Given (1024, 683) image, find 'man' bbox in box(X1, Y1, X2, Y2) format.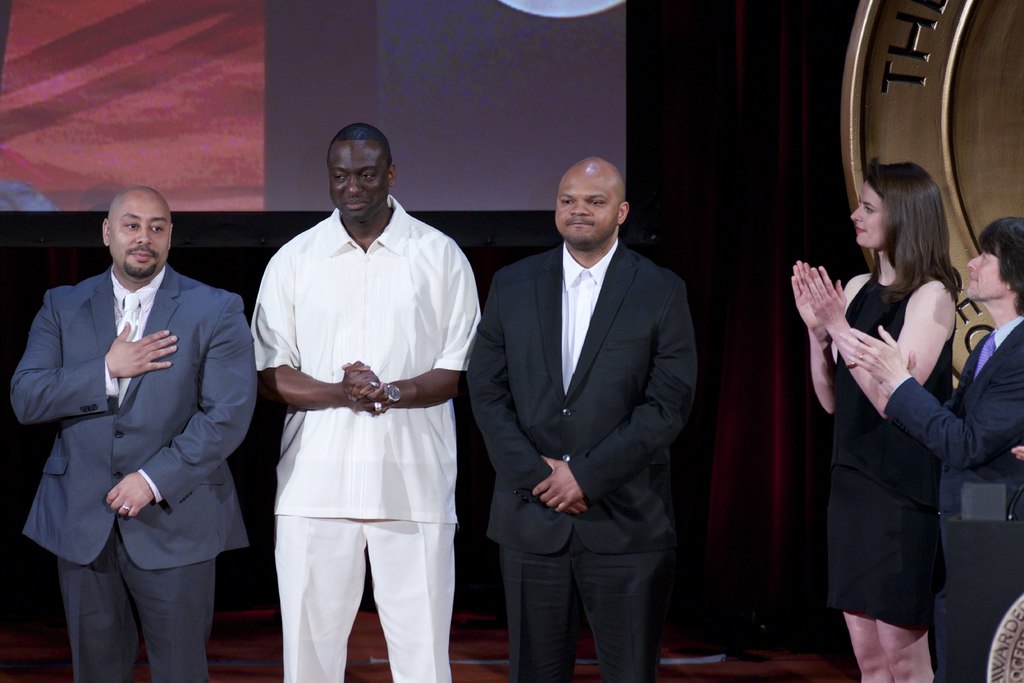
box(466, 151, 706, 682).
